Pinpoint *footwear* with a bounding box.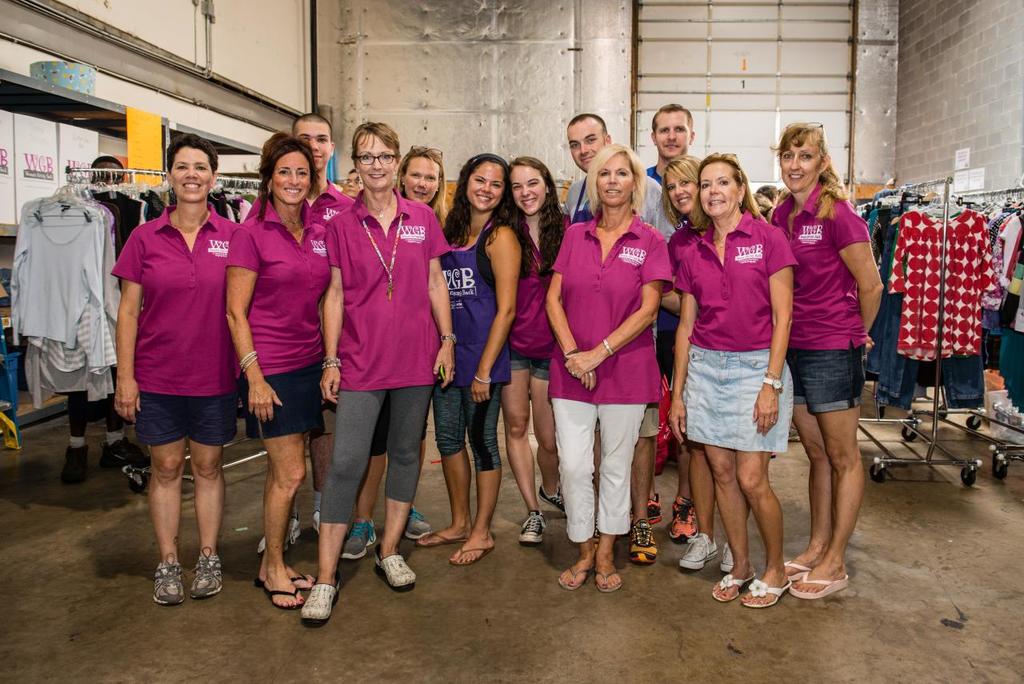
(404,506,434,540).
